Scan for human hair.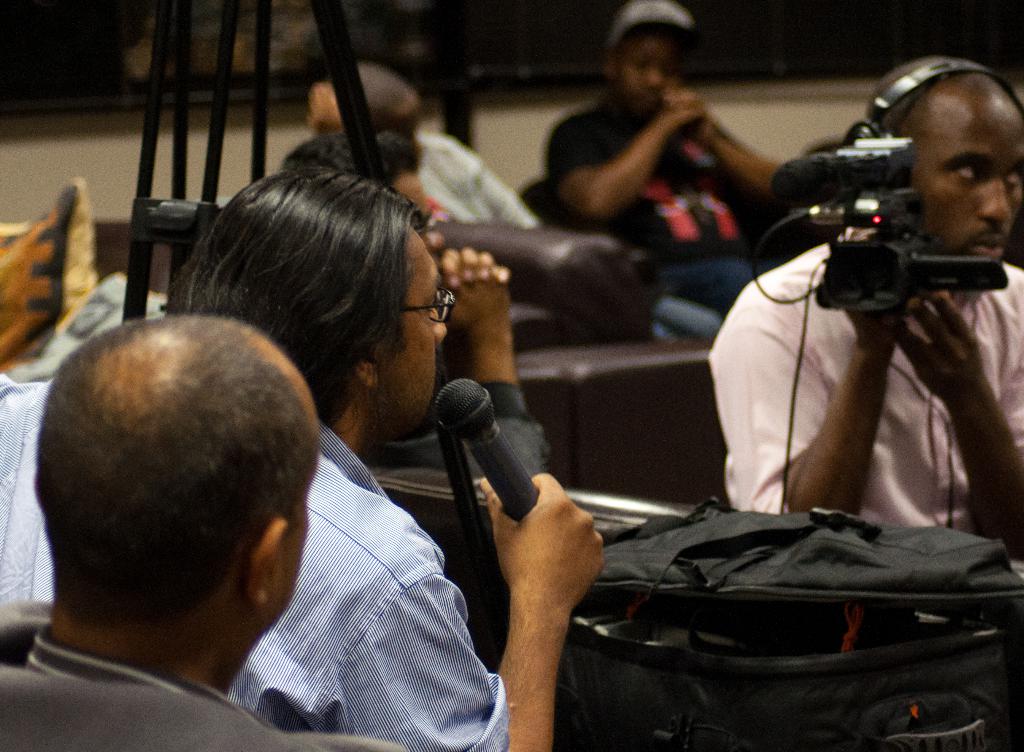
Scan result: <bbox>280, 132, 422, 183</bbox>.
